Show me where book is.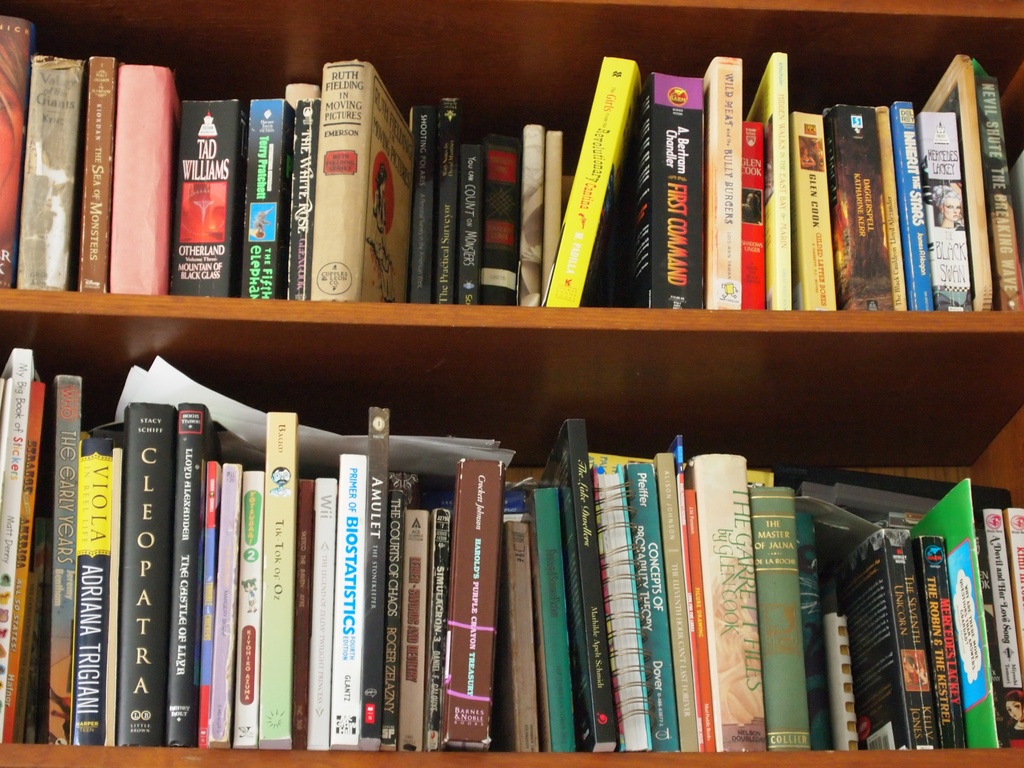
book is at <bbox>338, 451, 371, 751</bbox>.
